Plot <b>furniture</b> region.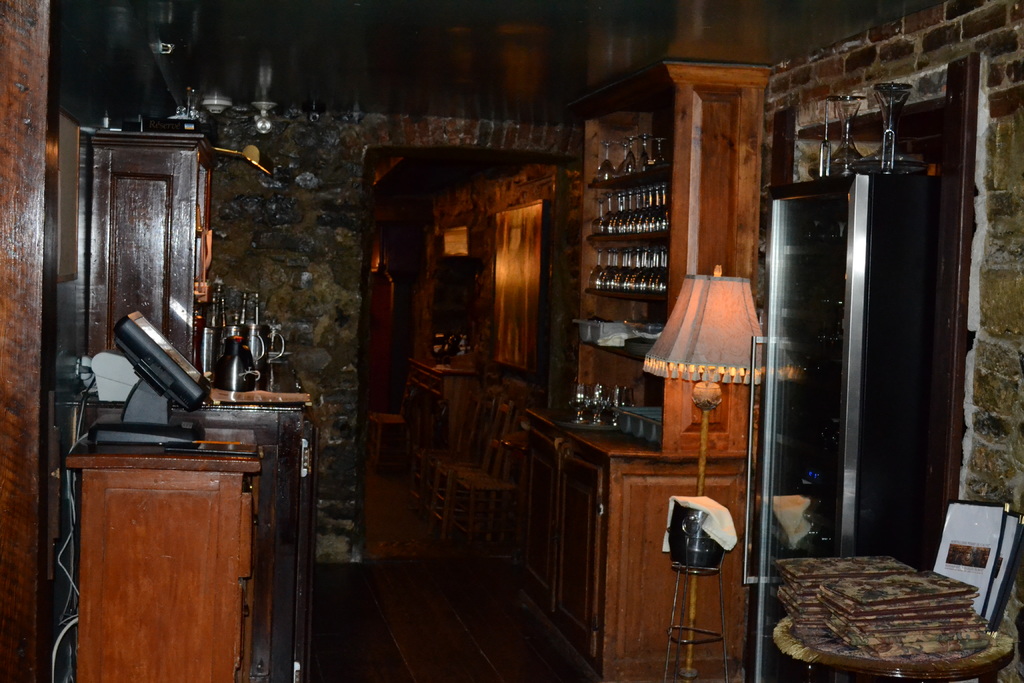
Plotted at box=[86, 127, 220, 372].
